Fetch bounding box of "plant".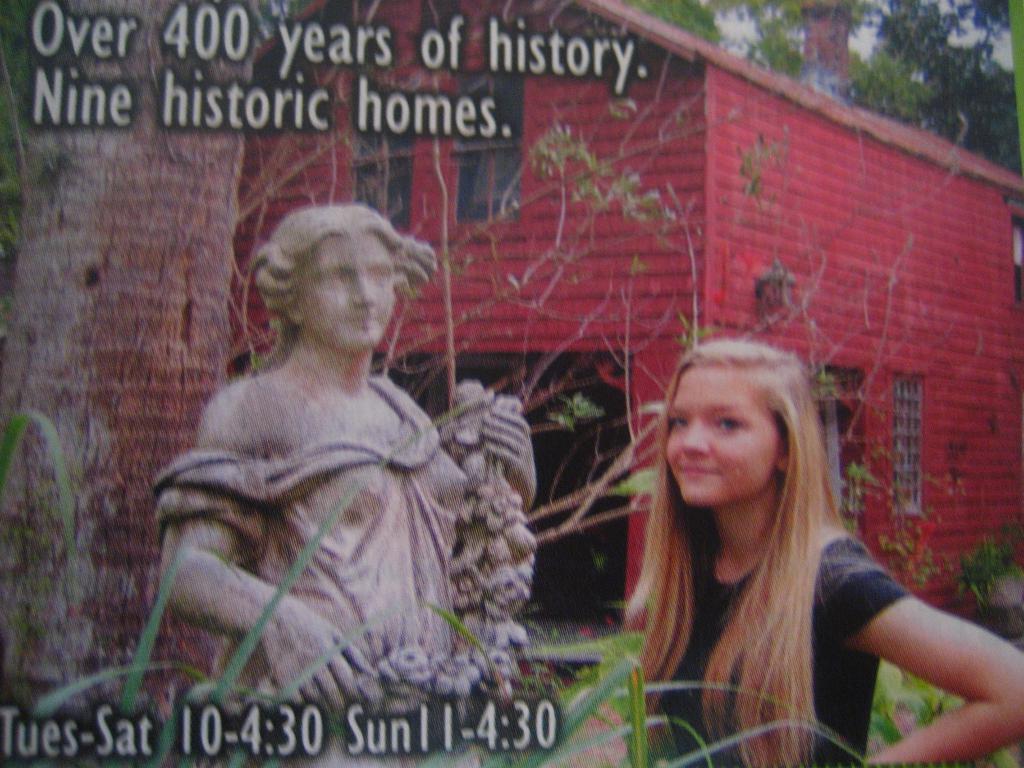
Bbox: detection(423, 733, 489, 764).
